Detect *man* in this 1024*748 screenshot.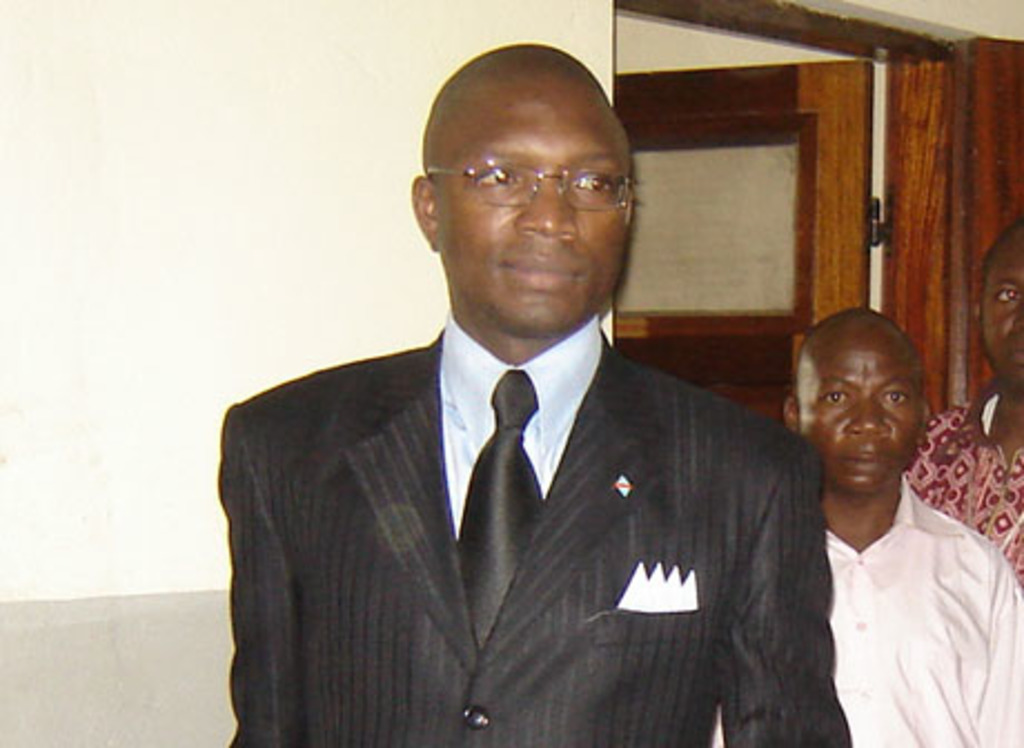
Detection: [left=906, top=220, right=1022, bottom=592].
